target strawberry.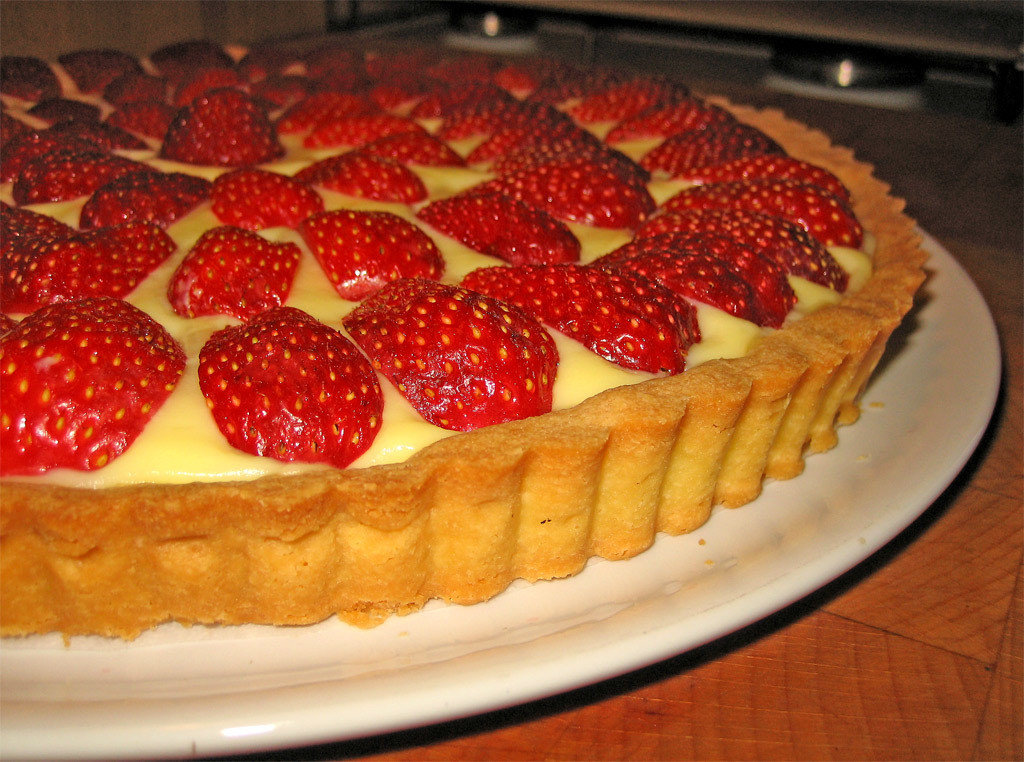
Target region: [295,214,447,305].
